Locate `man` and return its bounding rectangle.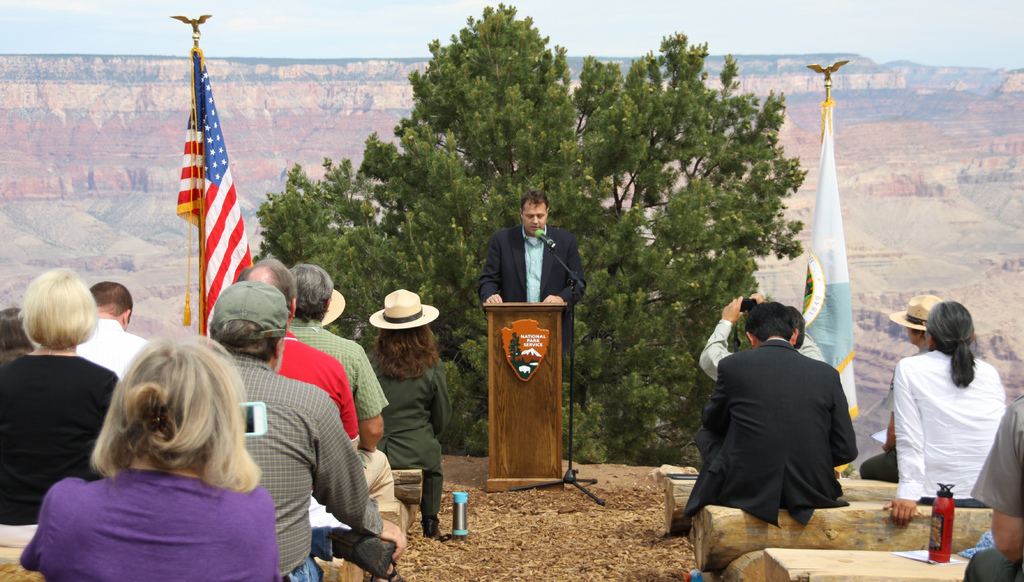
[x1=479, y1=188, x2=589, y2=359].
